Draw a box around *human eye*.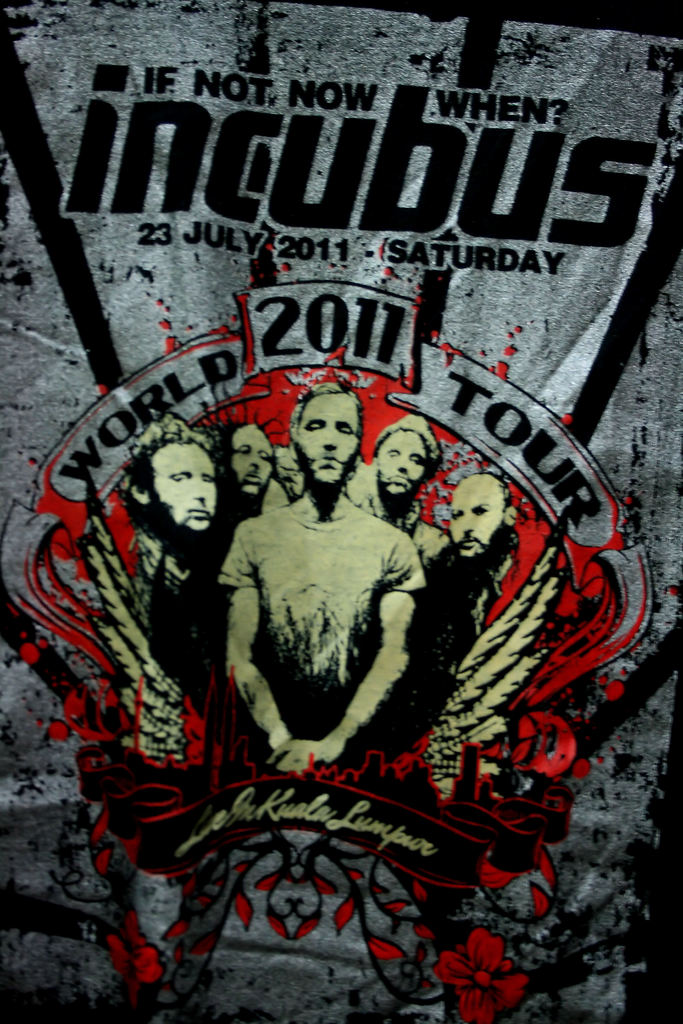
(411,456,425,468).
